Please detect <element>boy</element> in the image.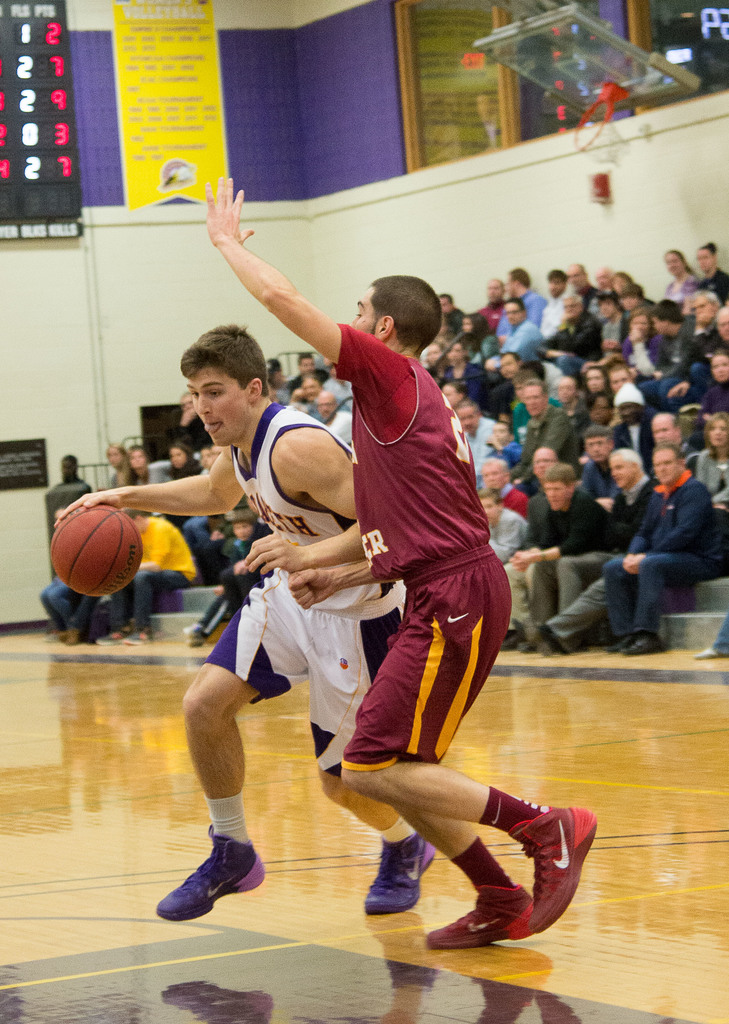
detection(154, 359, 485, 932).
